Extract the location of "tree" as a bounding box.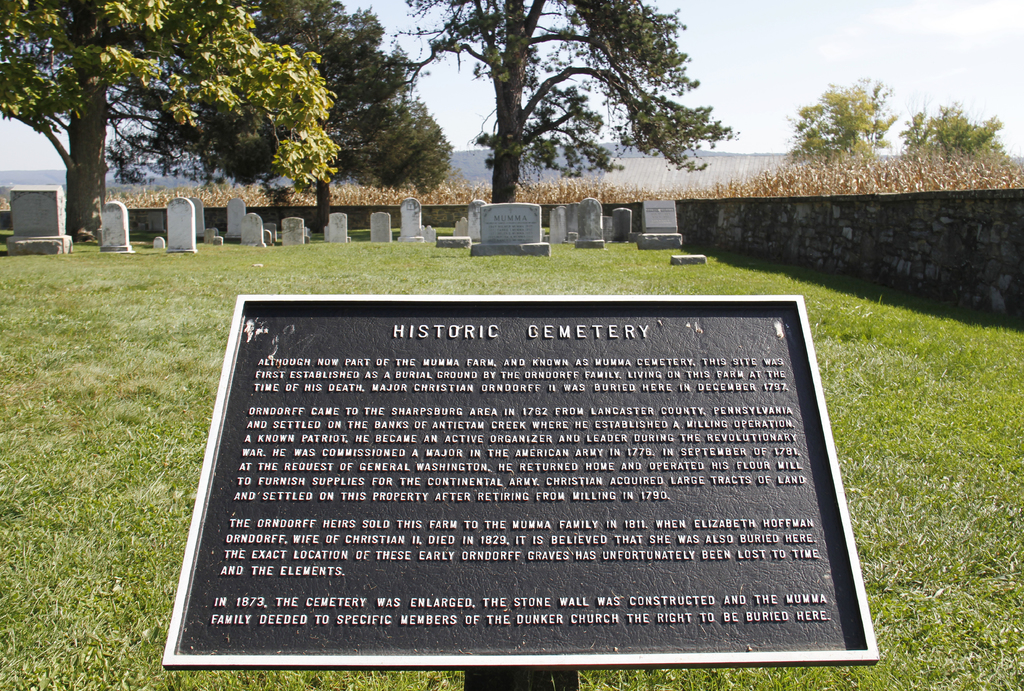
bbox=[381, 0, 740, 204].
